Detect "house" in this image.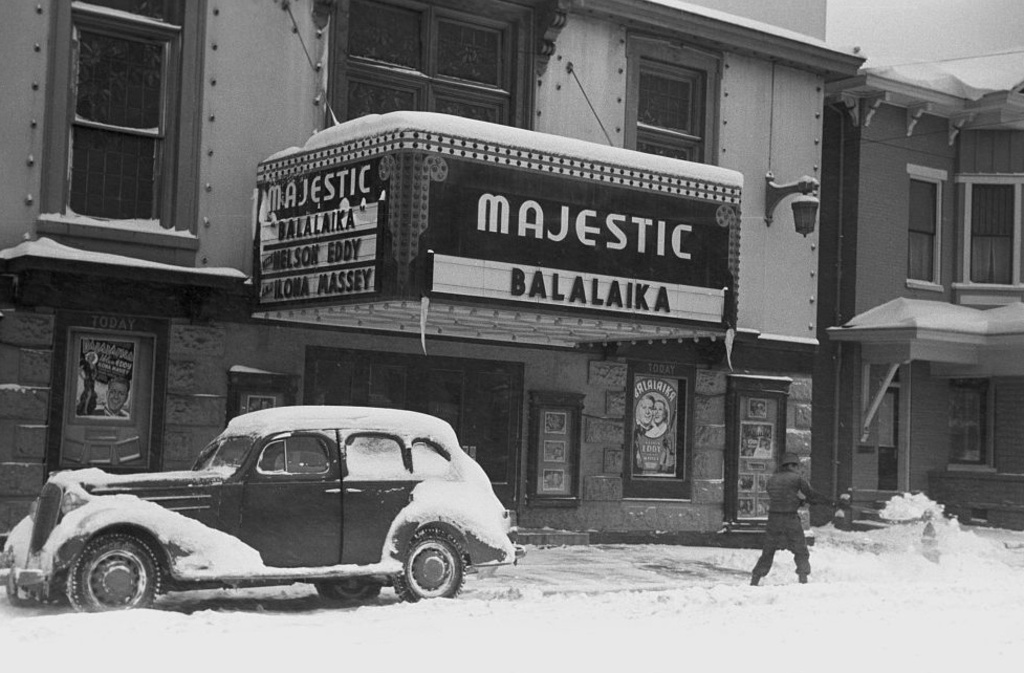
Detection: 850 42 1023 534.
